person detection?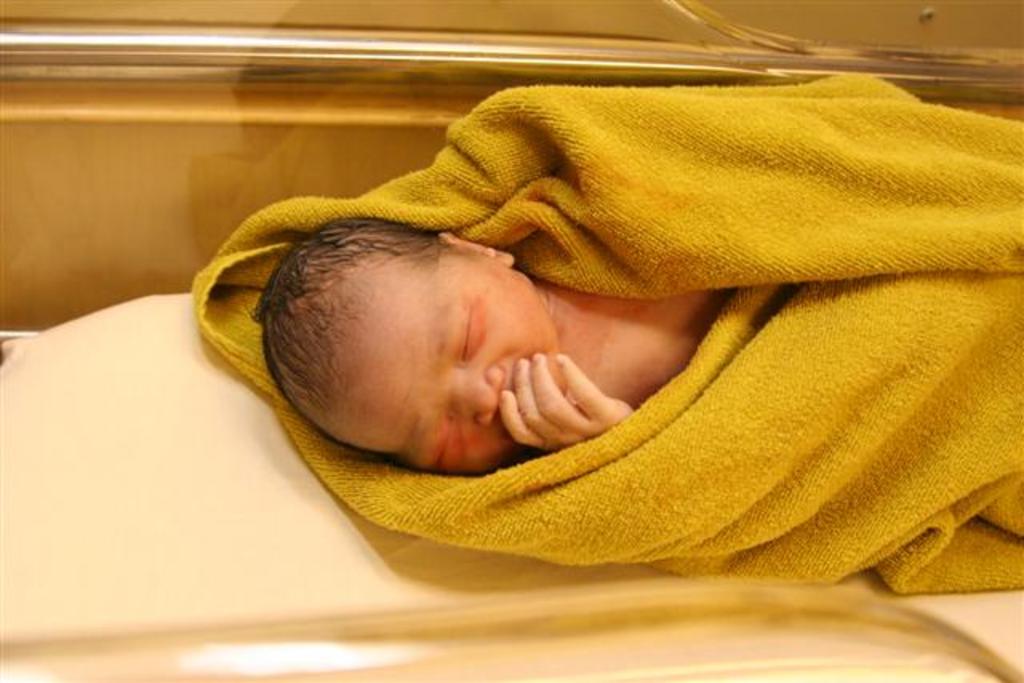
Rect(238, 82, 1022, 510)
